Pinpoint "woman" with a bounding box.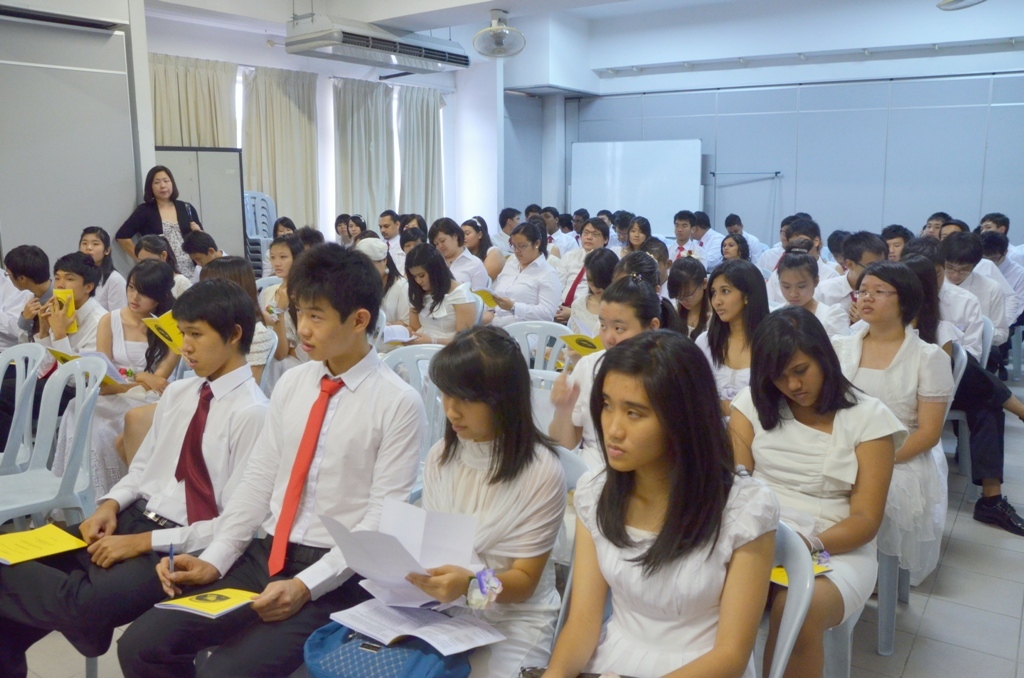
345 215 366 249.
